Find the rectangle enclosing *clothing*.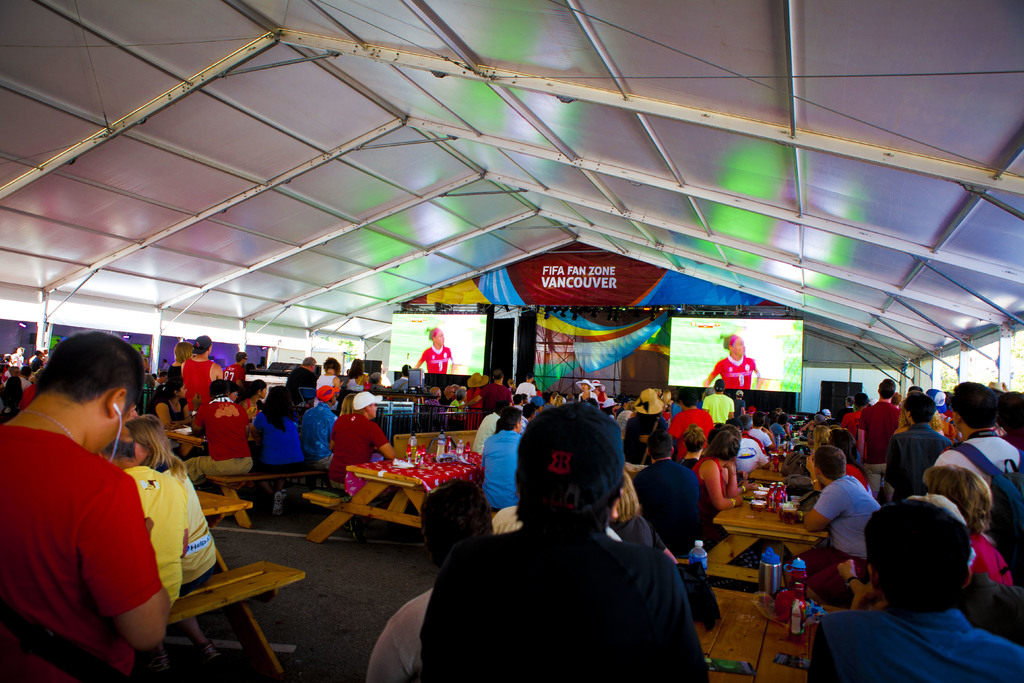
(left=410, top=482, right=724, bottom=679).
